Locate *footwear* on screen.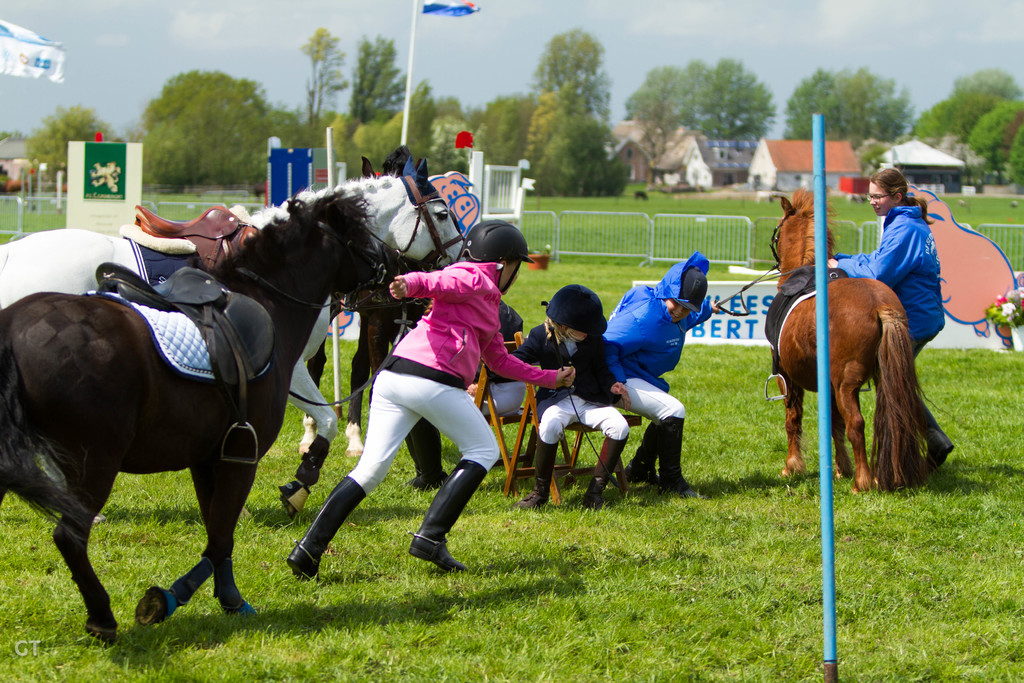
On screen at <region>662, 481, 708, 504</region>.
